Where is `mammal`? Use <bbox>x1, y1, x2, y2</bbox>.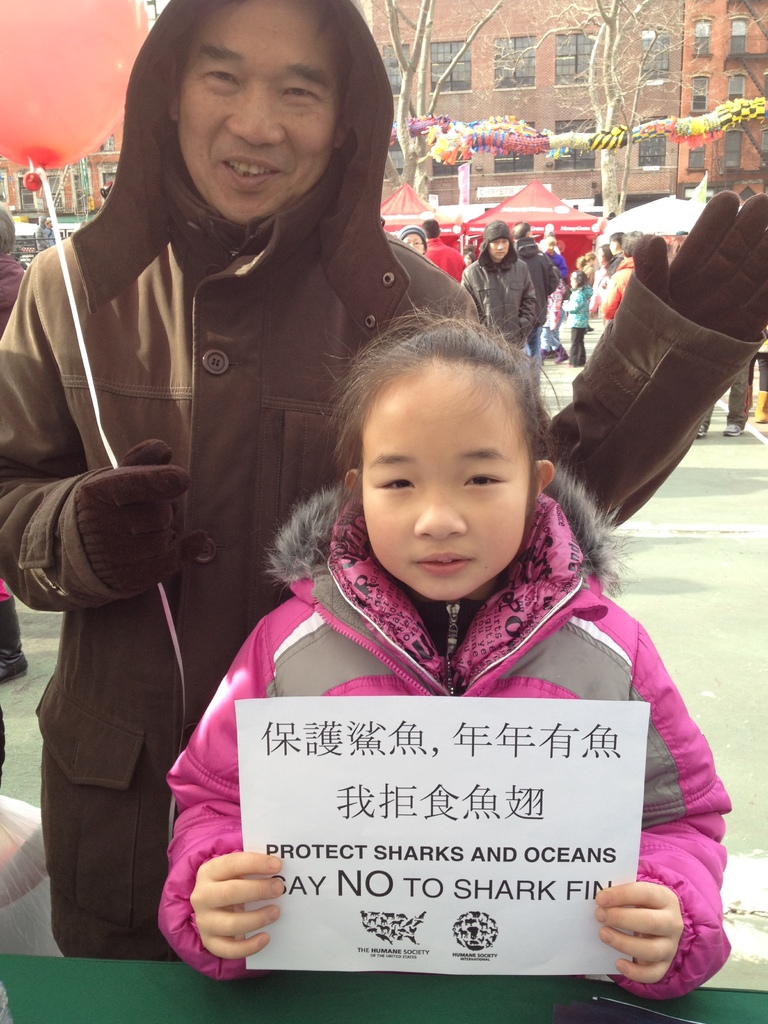
<bbox>0, 0, 767, 959</bbox>.
